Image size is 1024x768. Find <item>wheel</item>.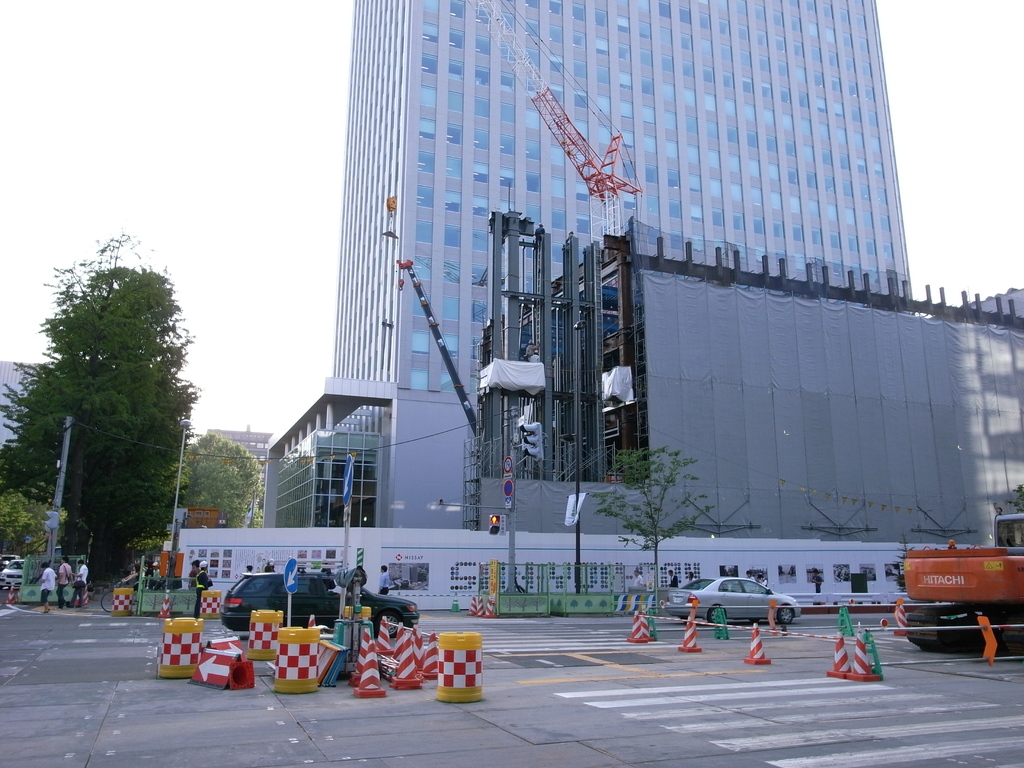
{"x1": 708, "y1": 602, "x2": 730, "y2": 625}.
